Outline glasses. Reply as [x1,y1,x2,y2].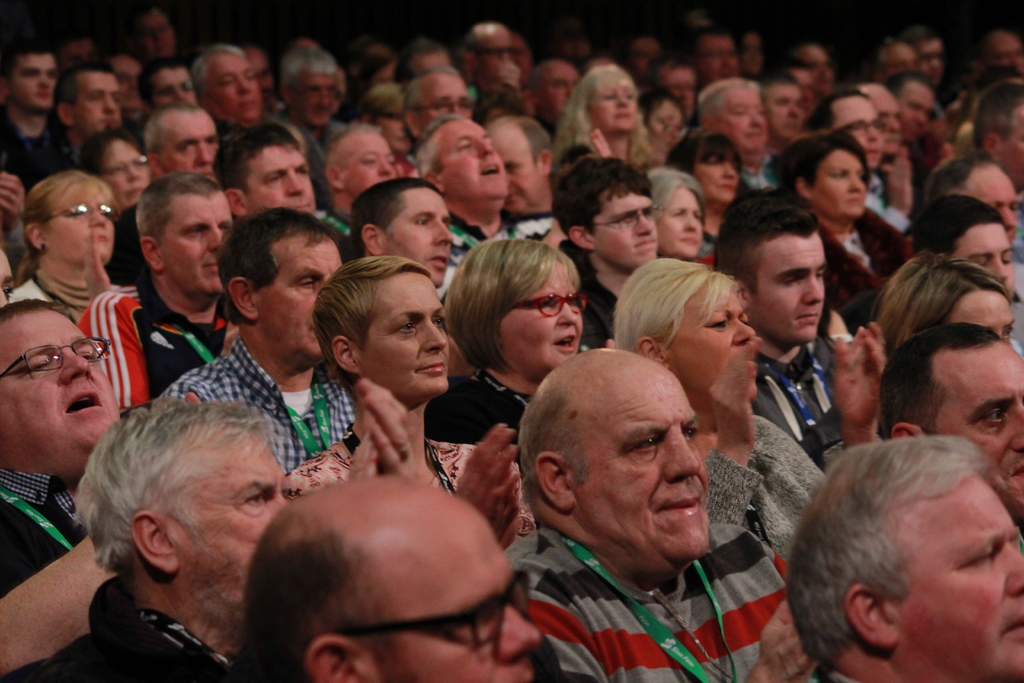
[511,296,588,315].
